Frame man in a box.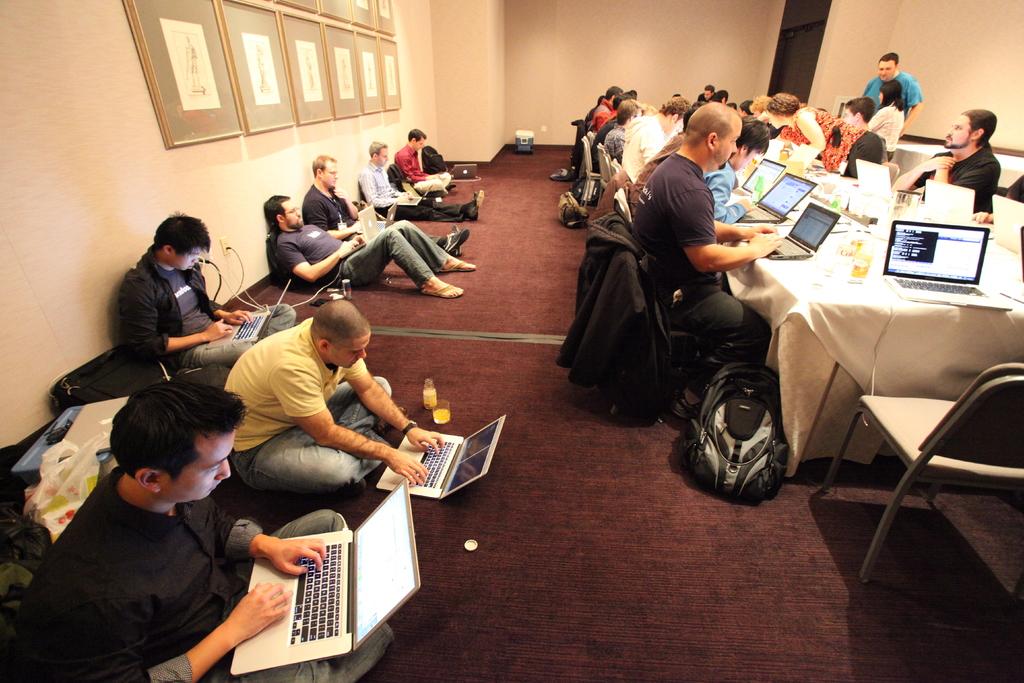
(120, 211, 296, 374).
